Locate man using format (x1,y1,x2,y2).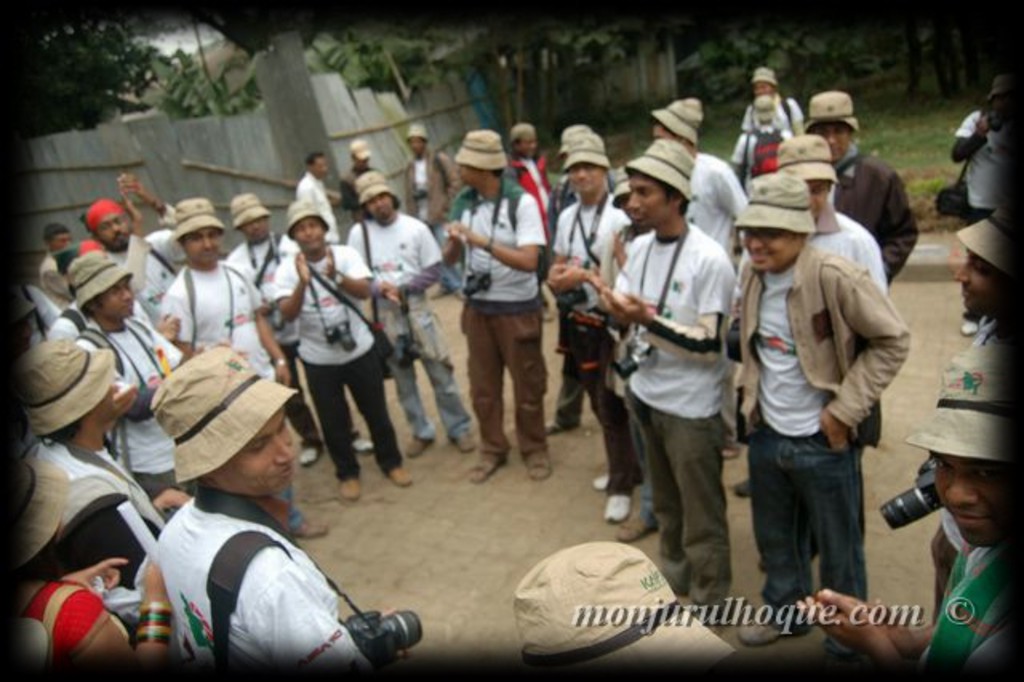
(950,72,1022,338).
